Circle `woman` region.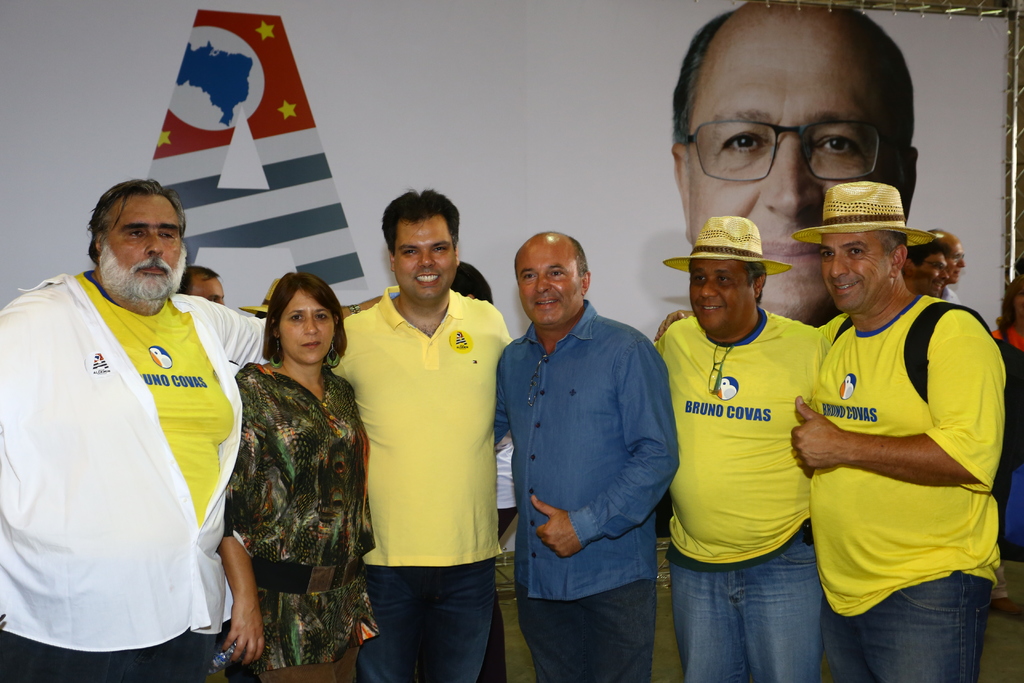
Region: (x1=207, y1=261, x2=369, y2=670).
